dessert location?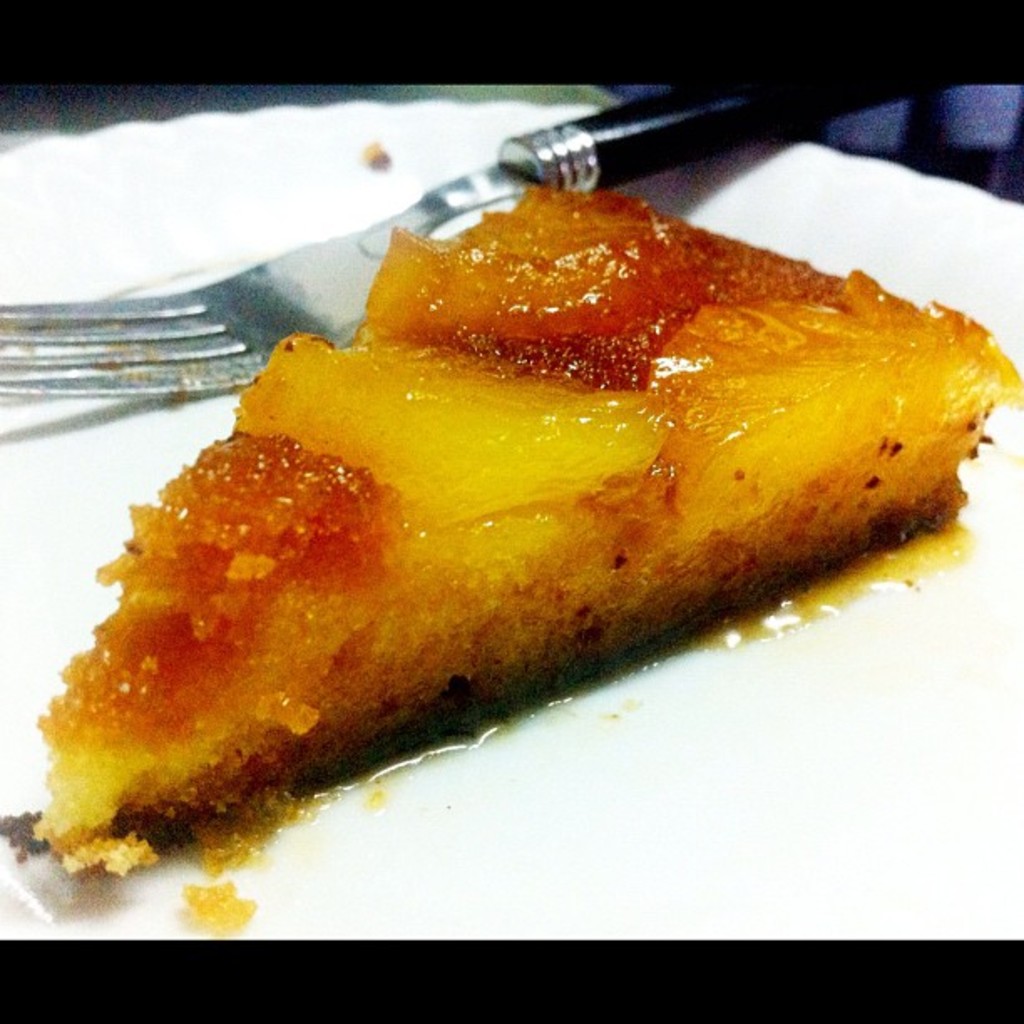
left=0, top=189, right=1022, bottom=875
